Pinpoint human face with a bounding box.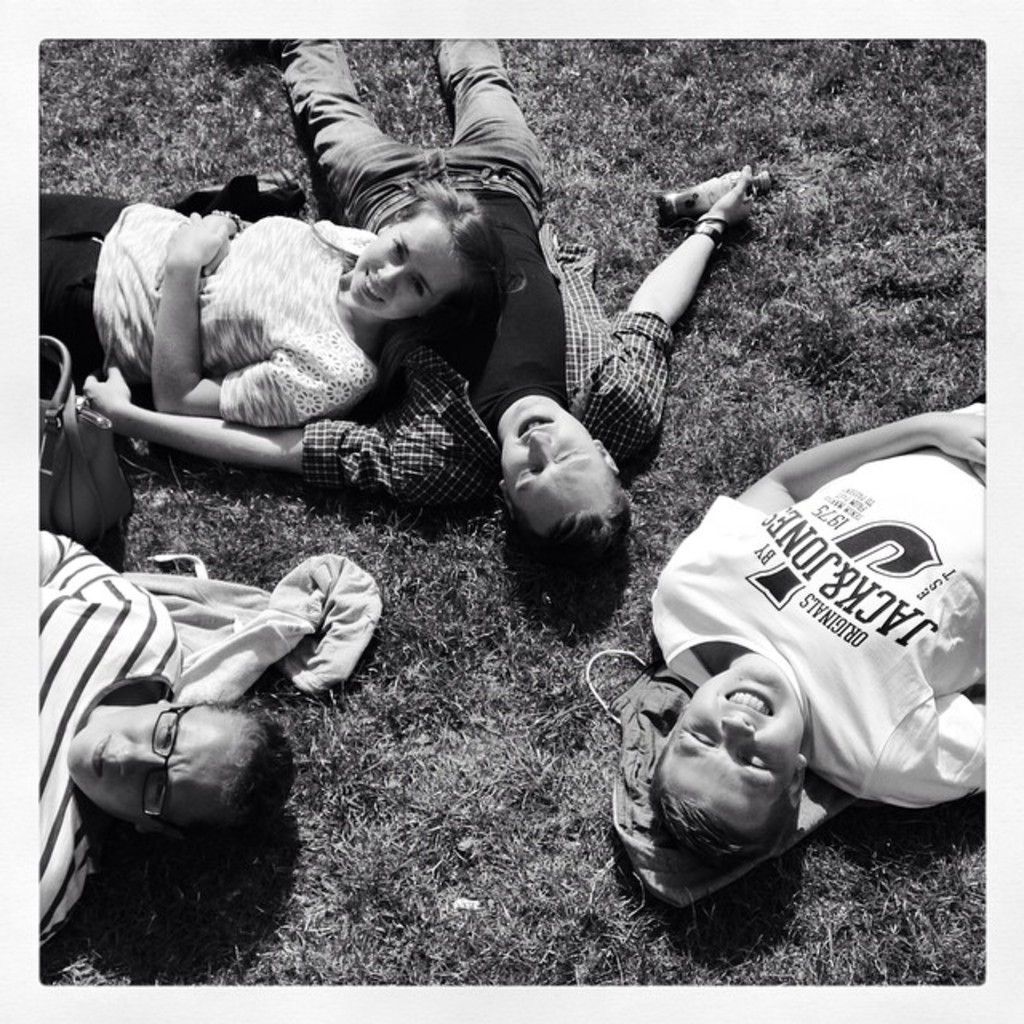
[61,694,262,830].
